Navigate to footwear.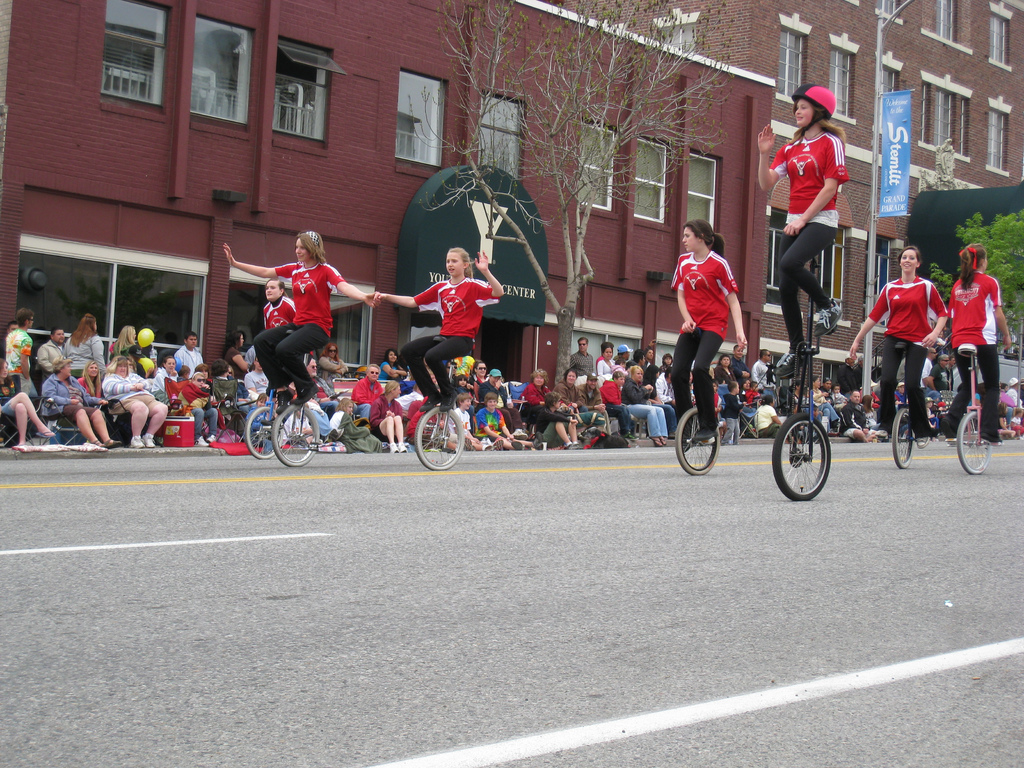
Navigation target: rect(435, 385, 459, 408).
